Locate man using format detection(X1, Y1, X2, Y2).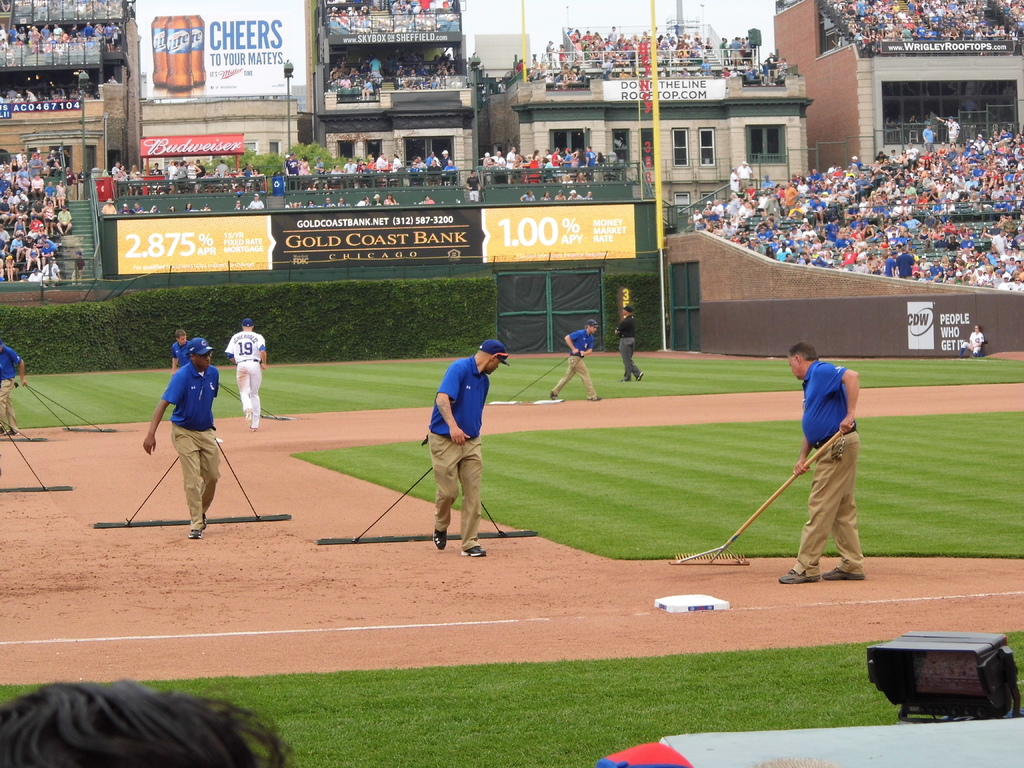
detection(145, 342, 219, 536).
